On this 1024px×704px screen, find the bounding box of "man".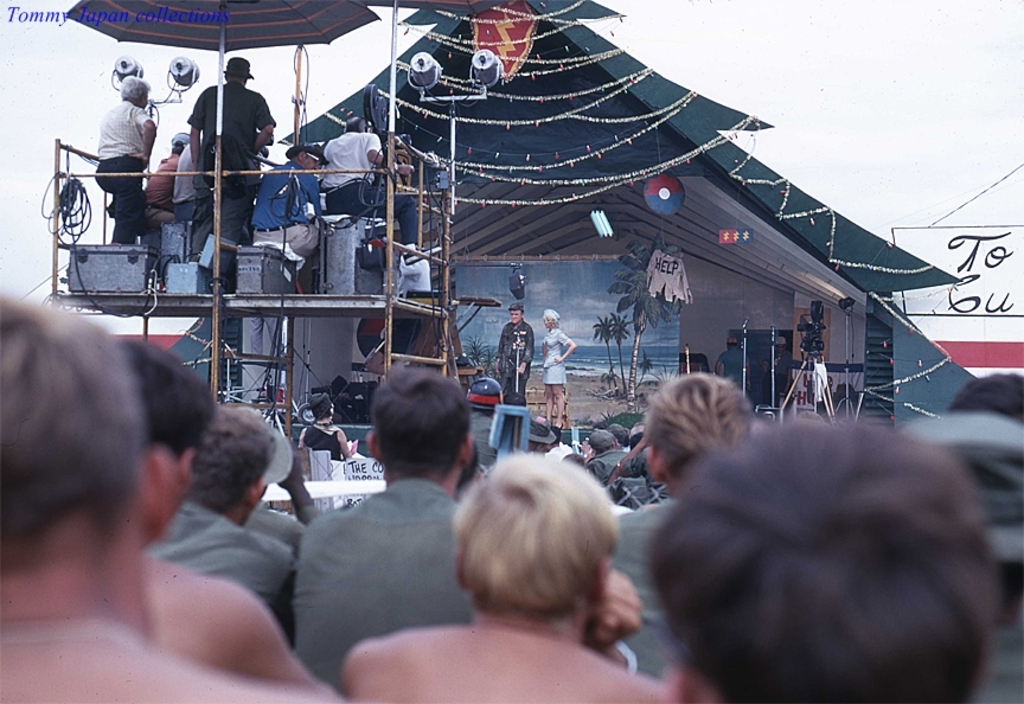
Bounding box: 608,371,755,672.
